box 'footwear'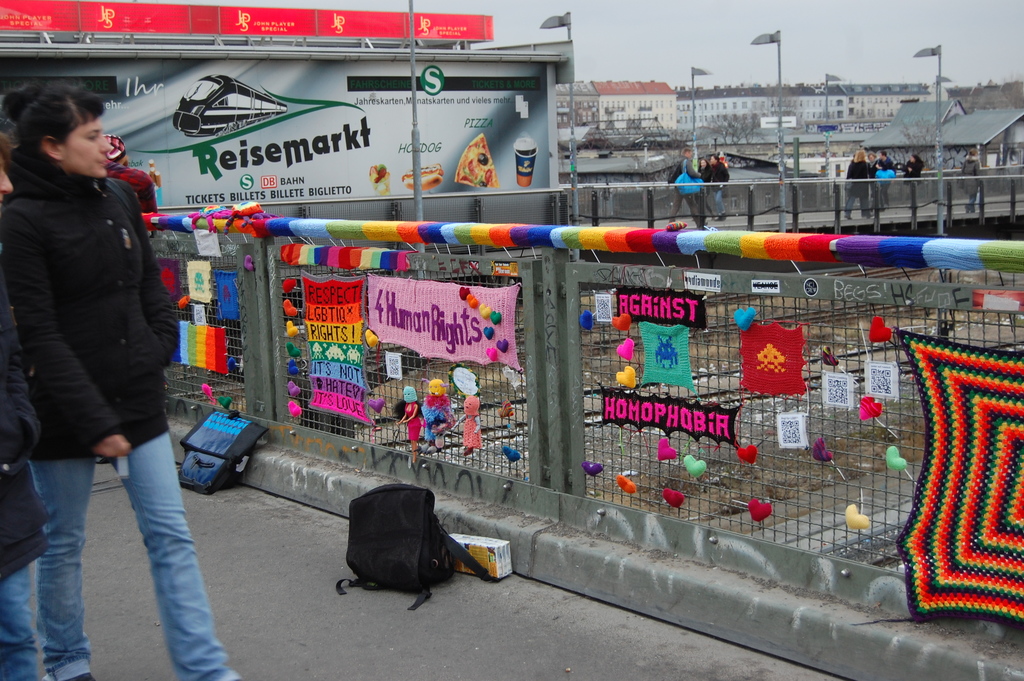
rect(842, 213, 854, 221)
